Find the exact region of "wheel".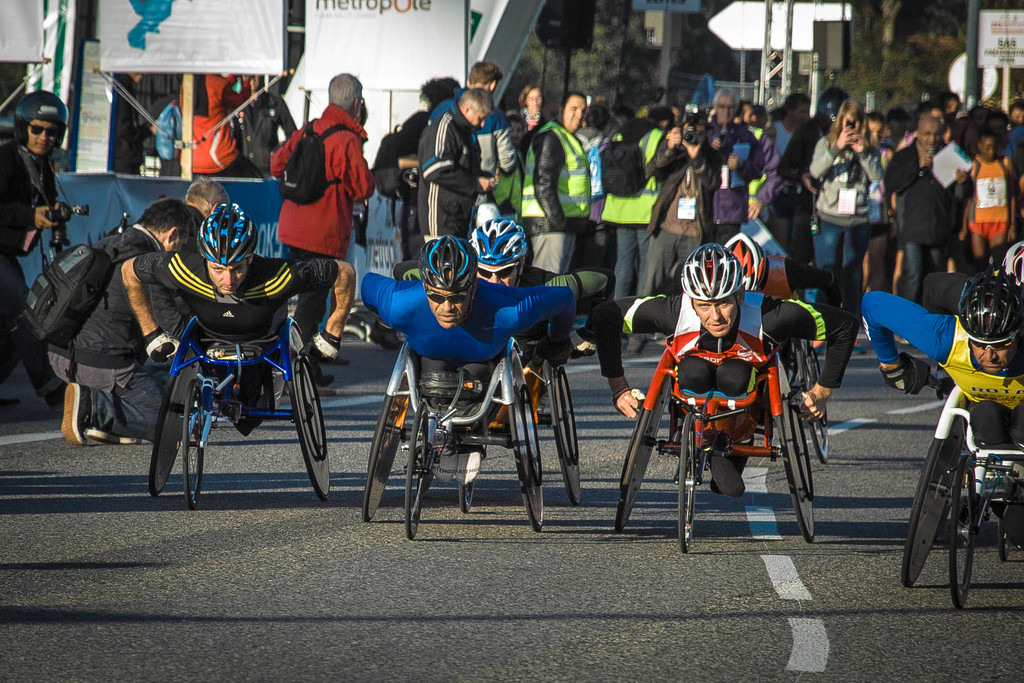
Exact region: [358,389,402,529].
